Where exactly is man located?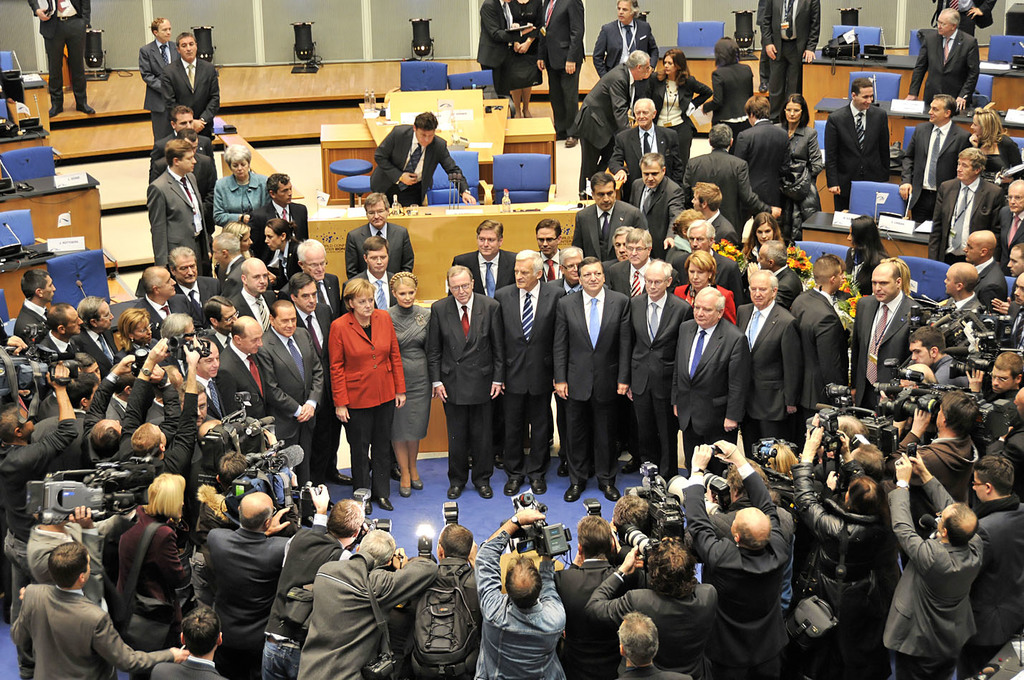
Its bounding box is crop(145, 141, 218, 274).
